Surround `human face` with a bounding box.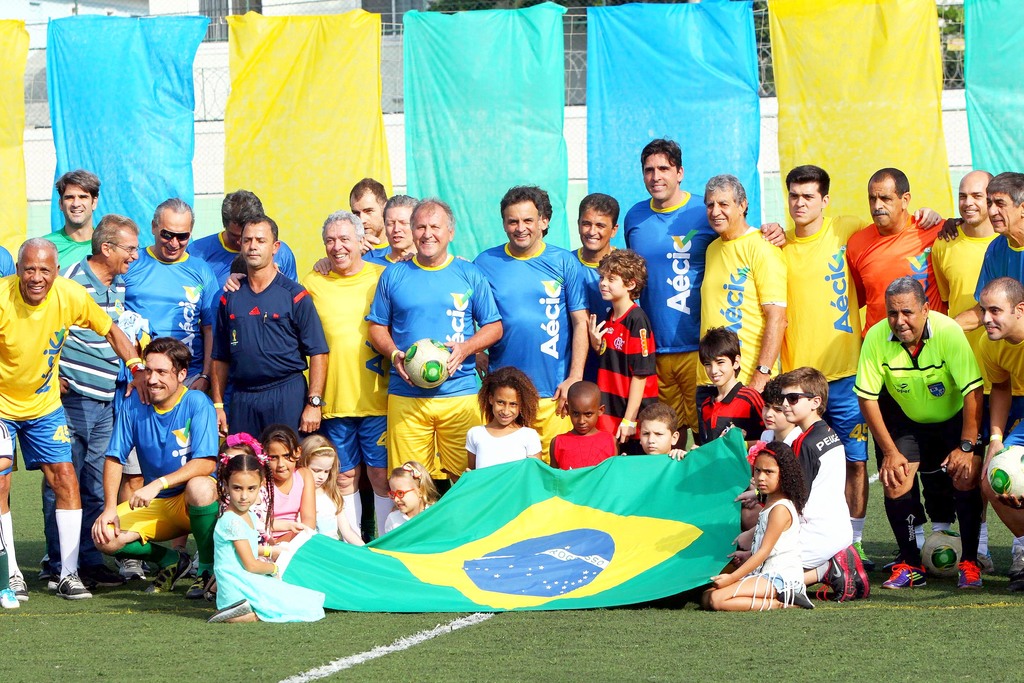
x1=704, y1=189, x2=739, y2=234.
